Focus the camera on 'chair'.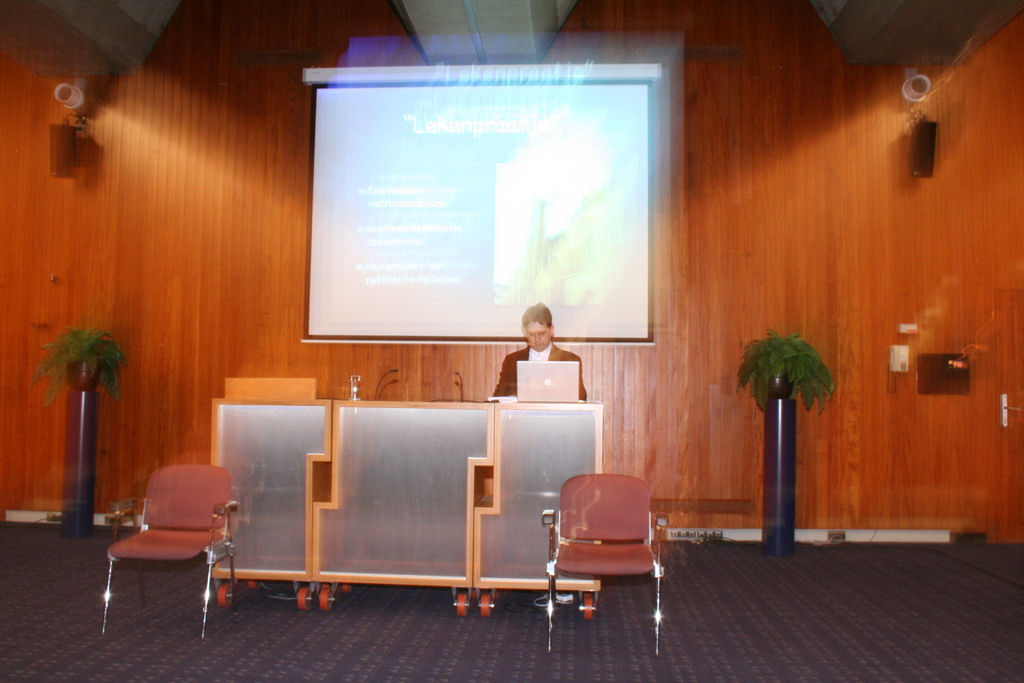
Focus region: bbox=[93, 465, 215, 634].
